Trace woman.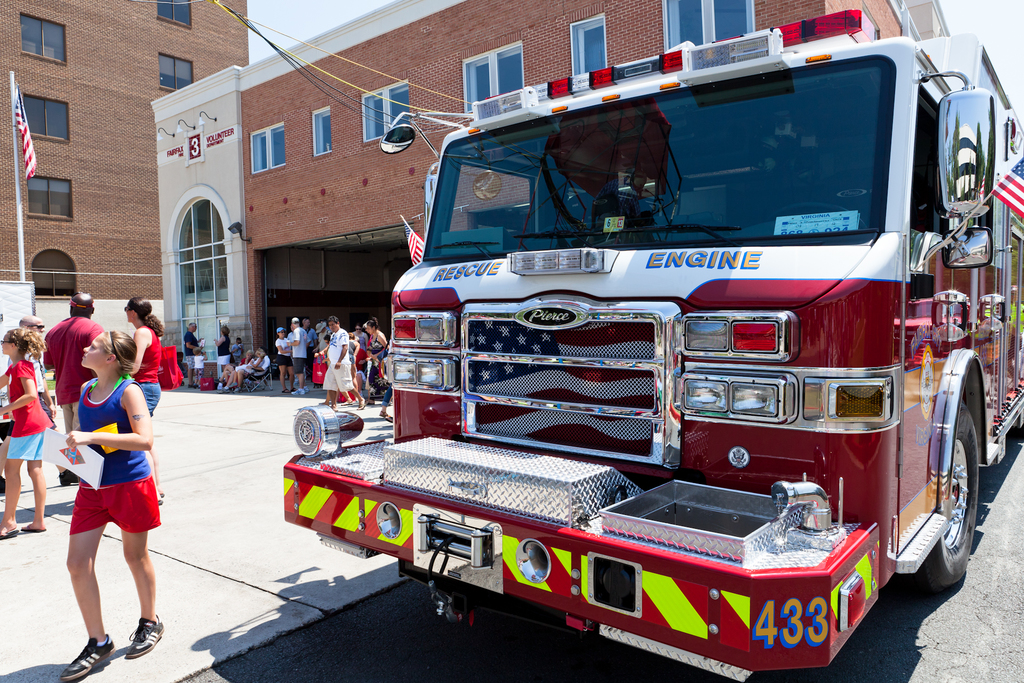
Traced to select_region(213, 349, 253, 386).
